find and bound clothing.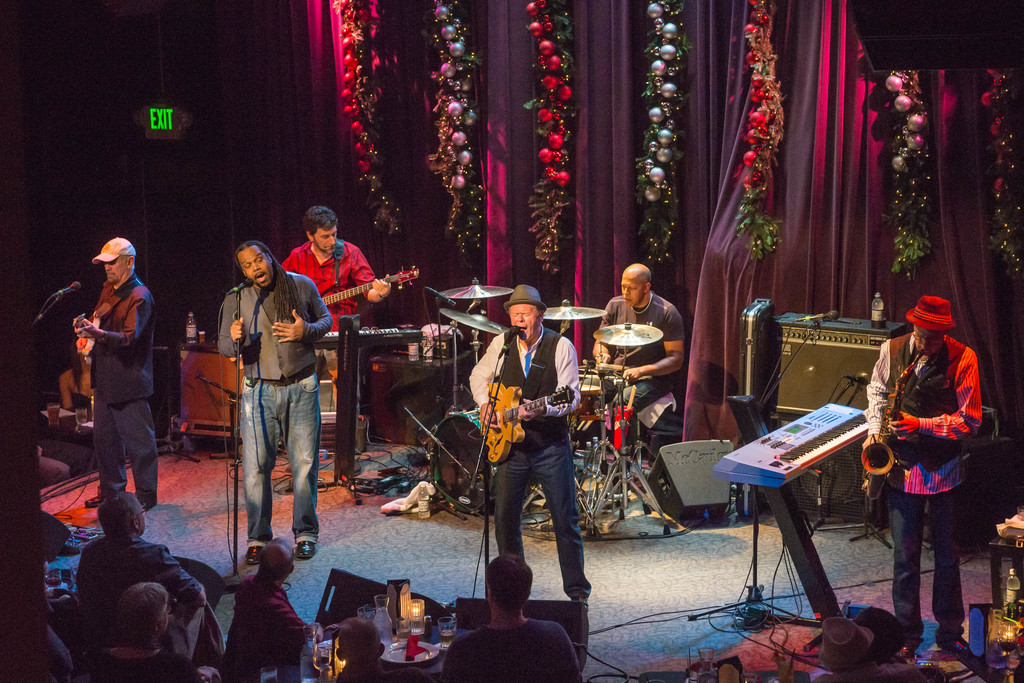
Bound: rect(344, 666, 439, 682).
